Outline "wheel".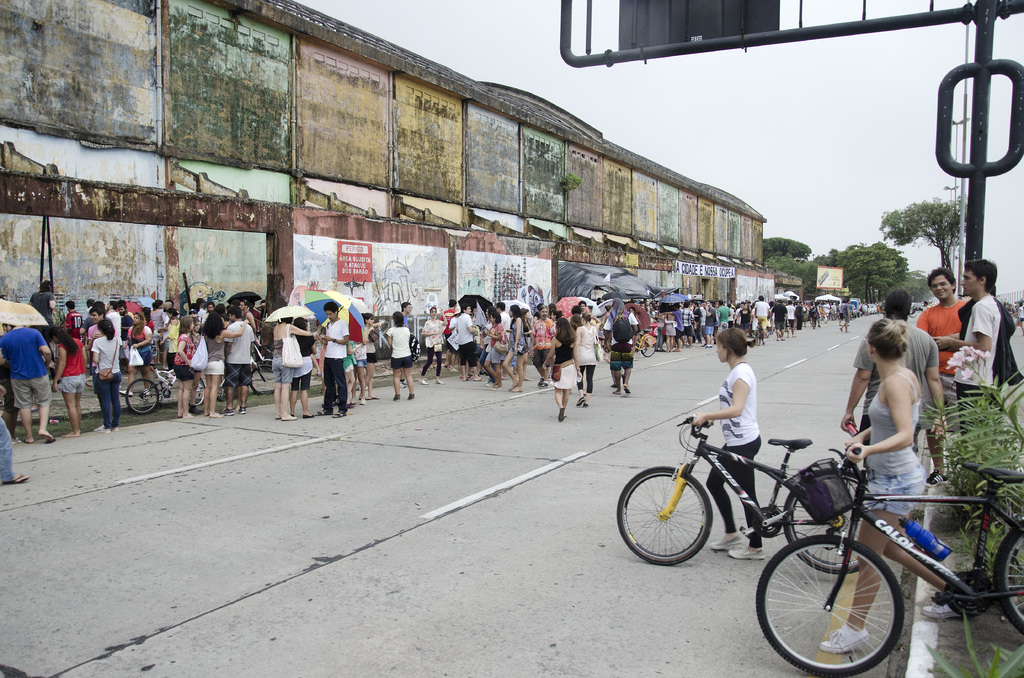
Outline: 641 335 655 357.
